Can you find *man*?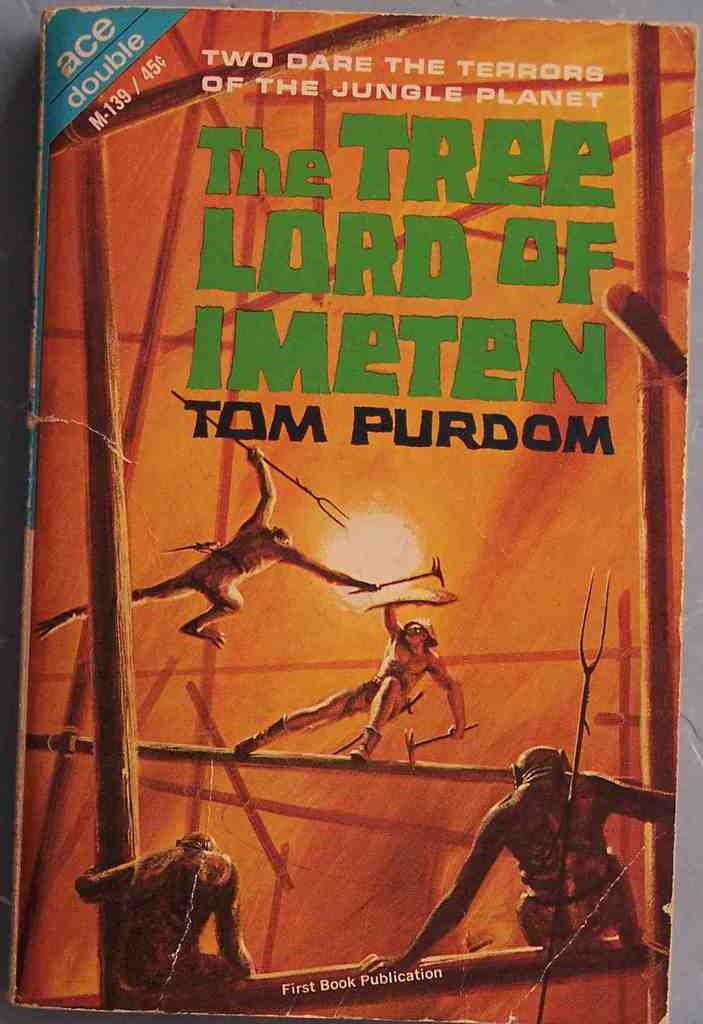
Yes, bounding box: (78, 830, 257, 1012).
